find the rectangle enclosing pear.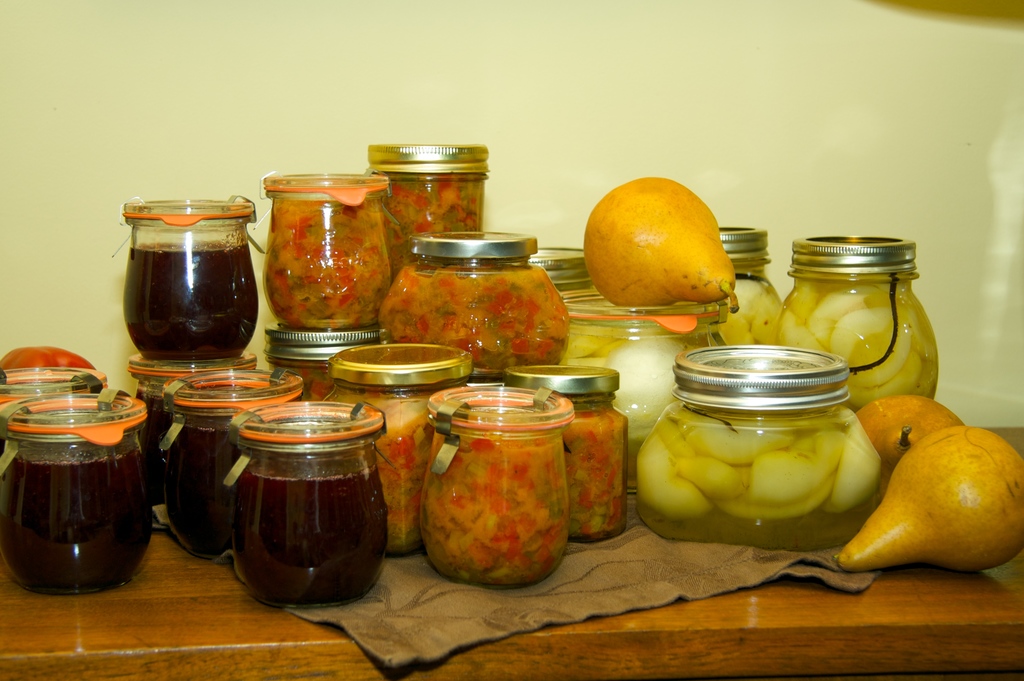
rect(834, 424, 1023, 575).
